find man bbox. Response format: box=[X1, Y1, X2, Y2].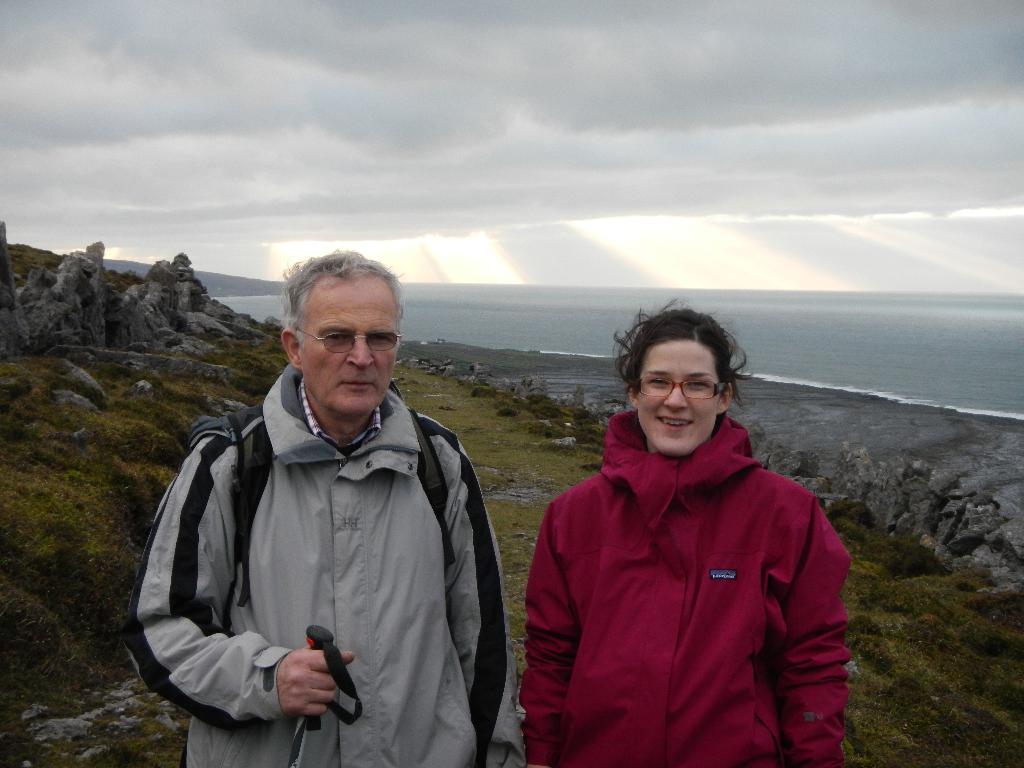
box=[151, 256, 520, 766].
